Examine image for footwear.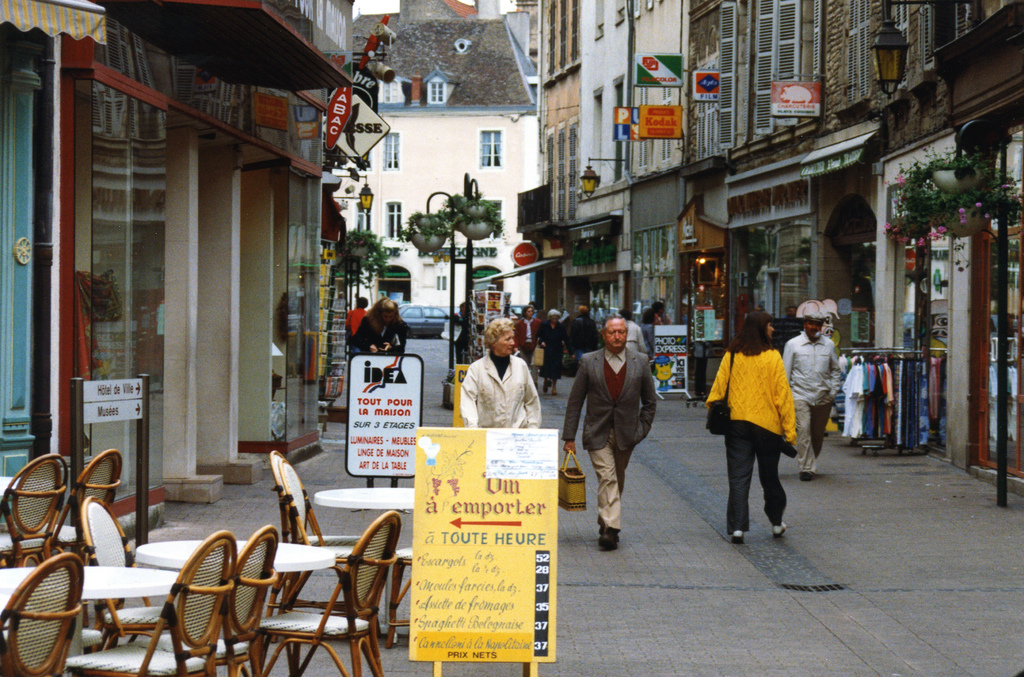
Examination result: [735, 530, 745, 542].
